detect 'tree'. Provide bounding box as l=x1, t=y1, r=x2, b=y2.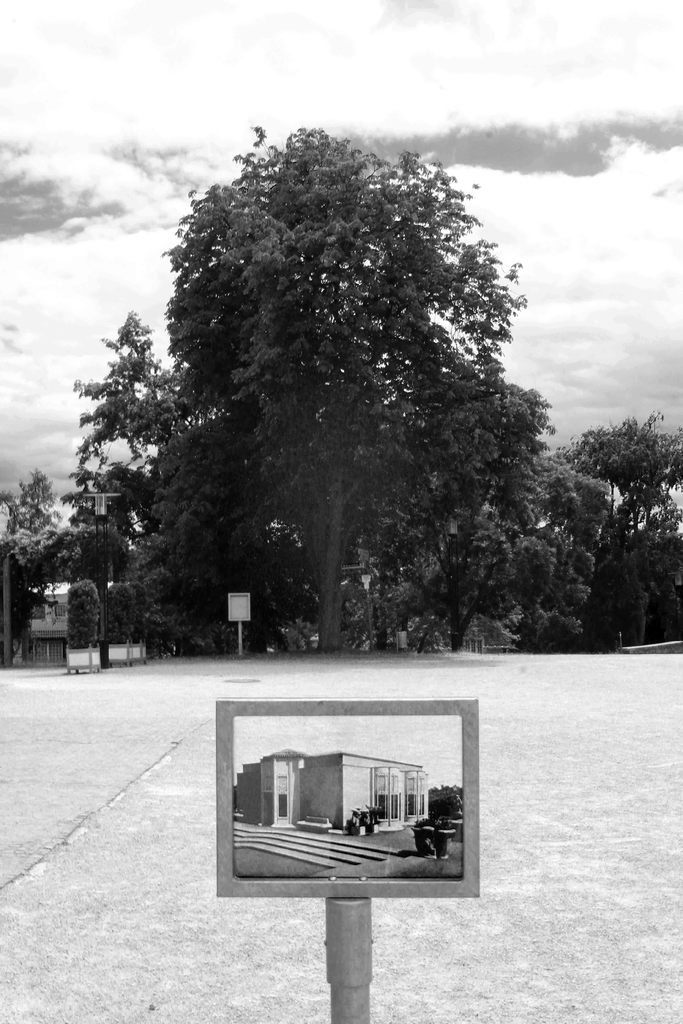
l=0, t=475, r=72, b=659.
